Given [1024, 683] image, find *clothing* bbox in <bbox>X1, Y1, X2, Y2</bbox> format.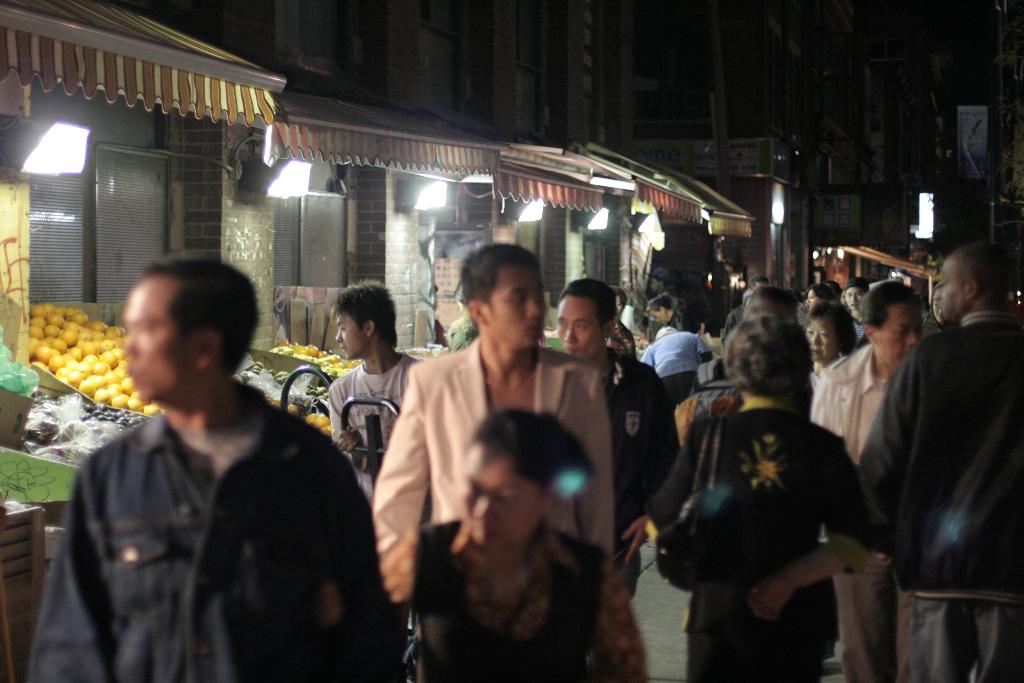
<bbox>845, 309, 863, 337</bbox>.
